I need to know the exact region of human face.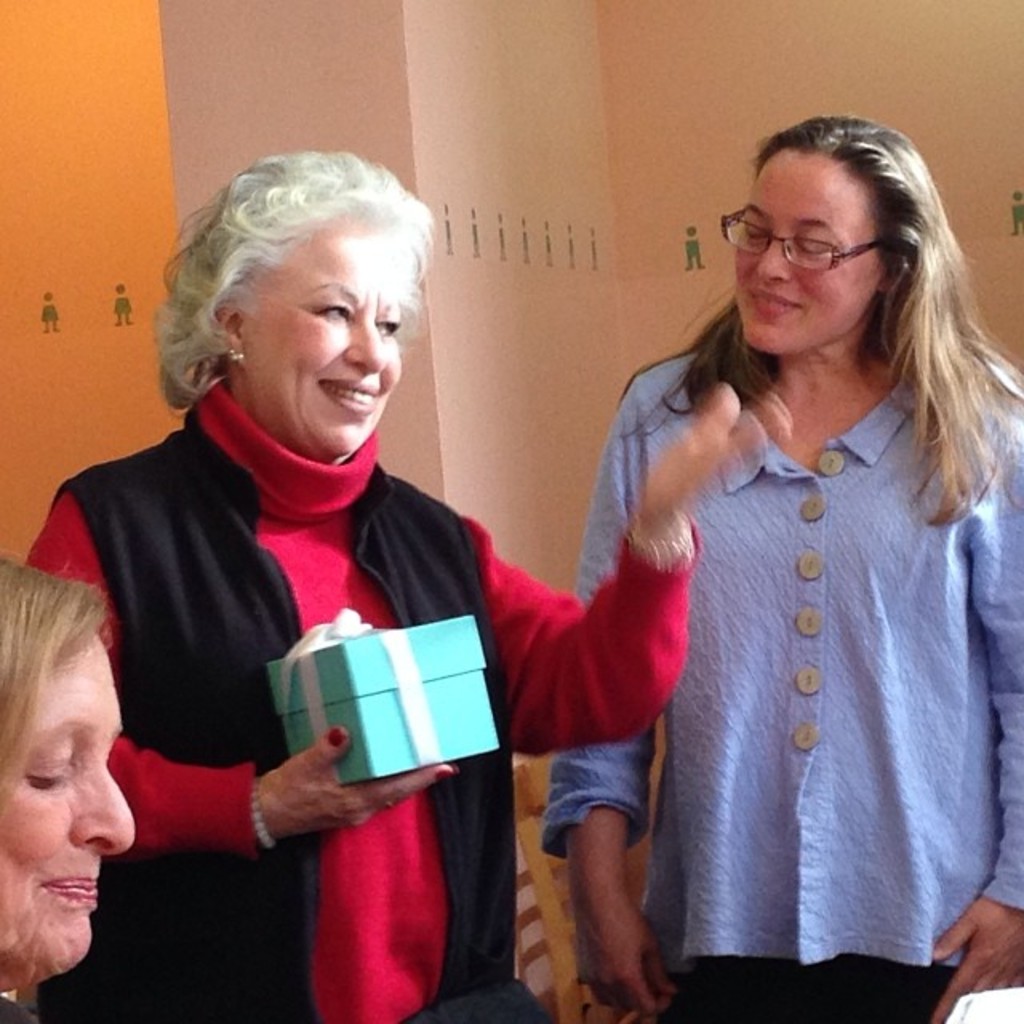
Region: select_region(728, 144, 883, 349).
